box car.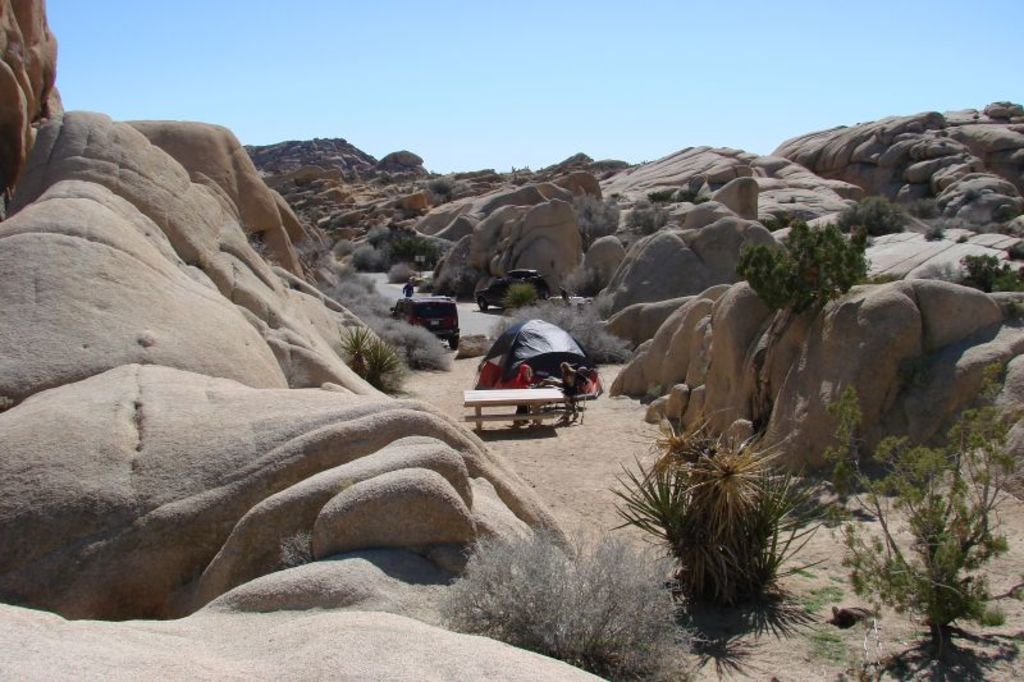
<box>381,292,462,362</box>.
